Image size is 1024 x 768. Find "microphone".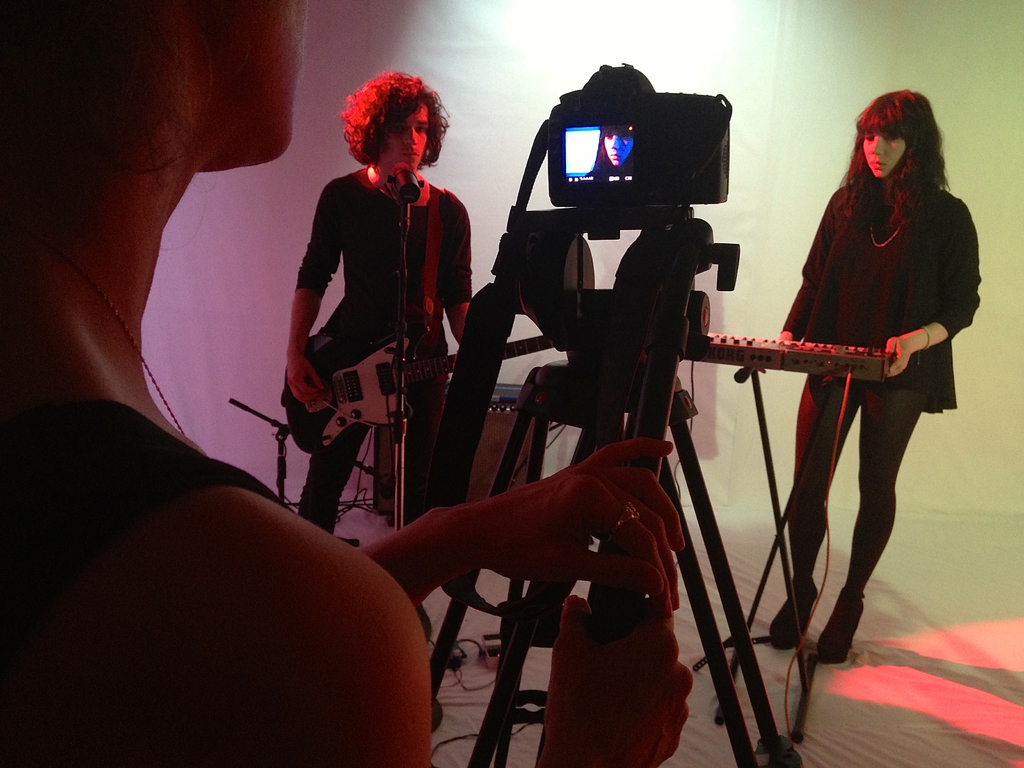
392/161/423/201.
